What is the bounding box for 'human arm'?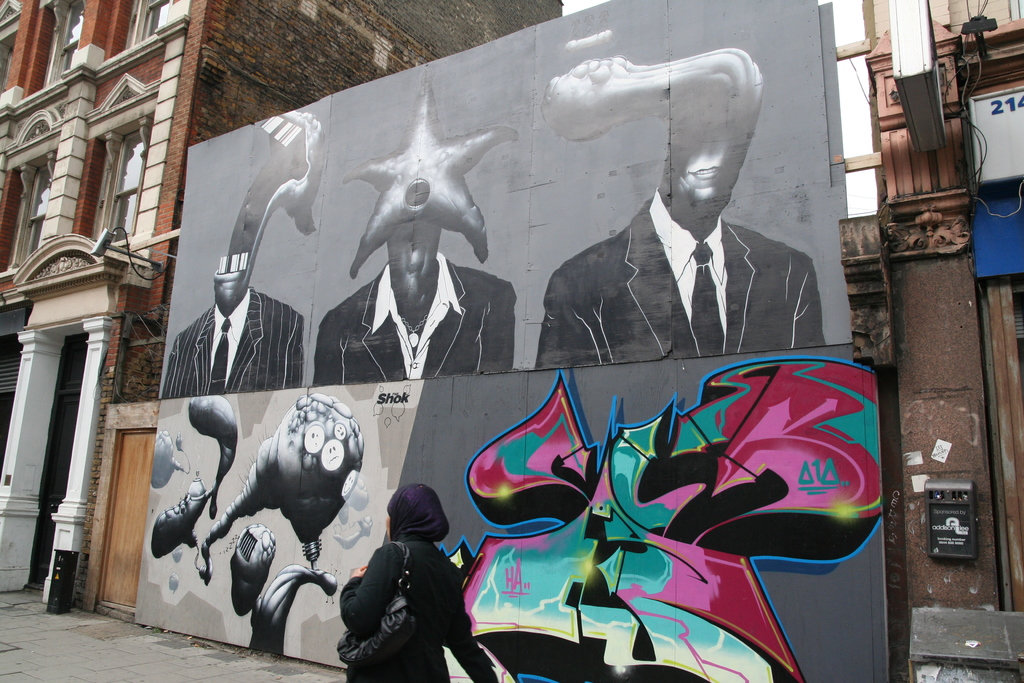
box(335, 542, 406, 643).
